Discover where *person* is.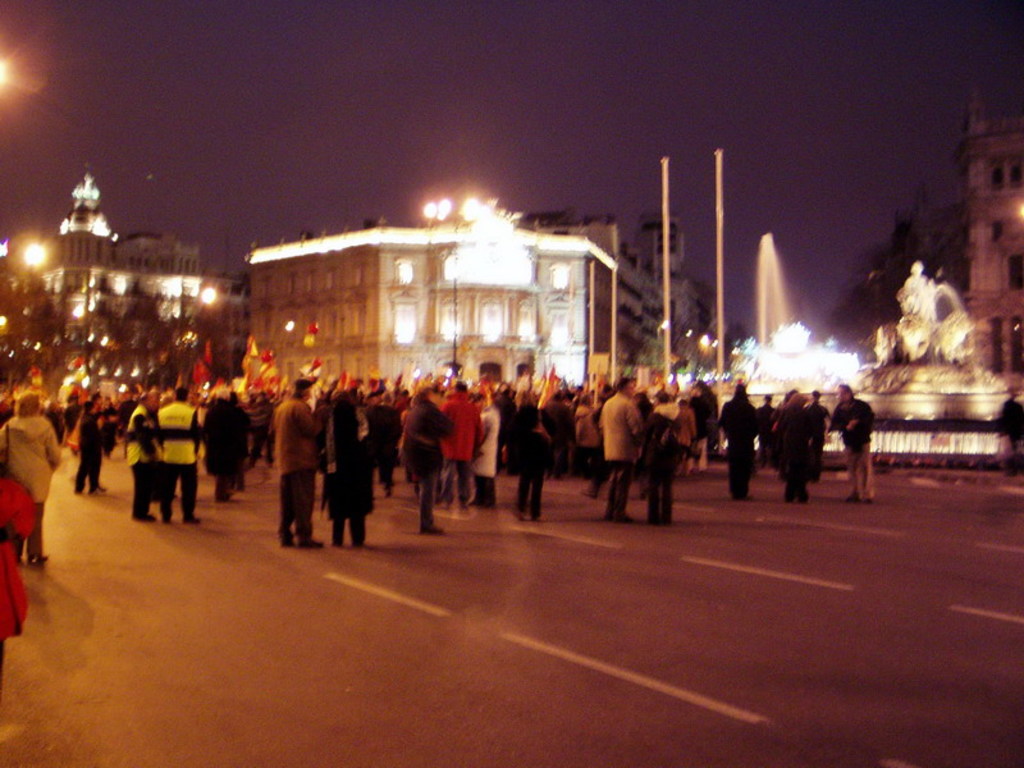
Discovered at <region>259, 369, 315, 554</region>.
